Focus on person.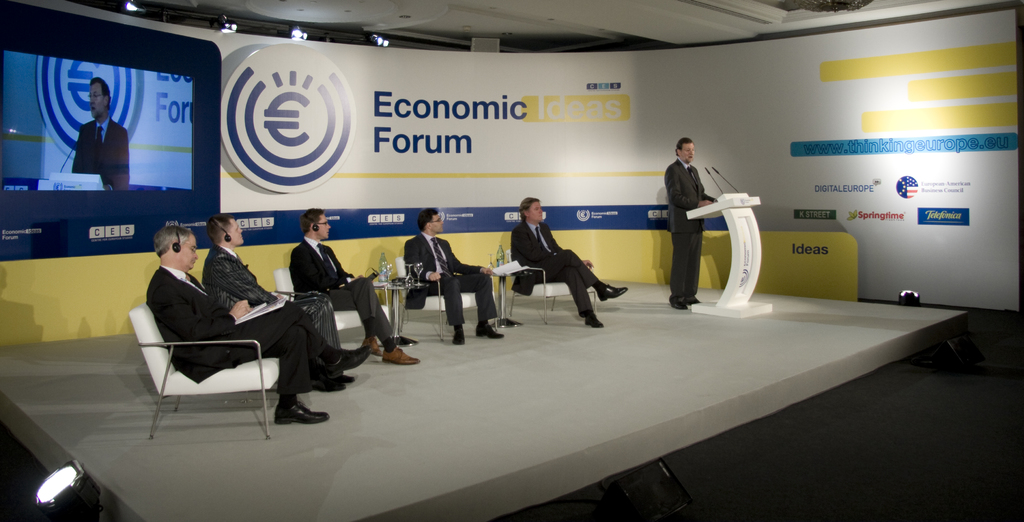
Focused at rect(664, 135, 716, 311).
